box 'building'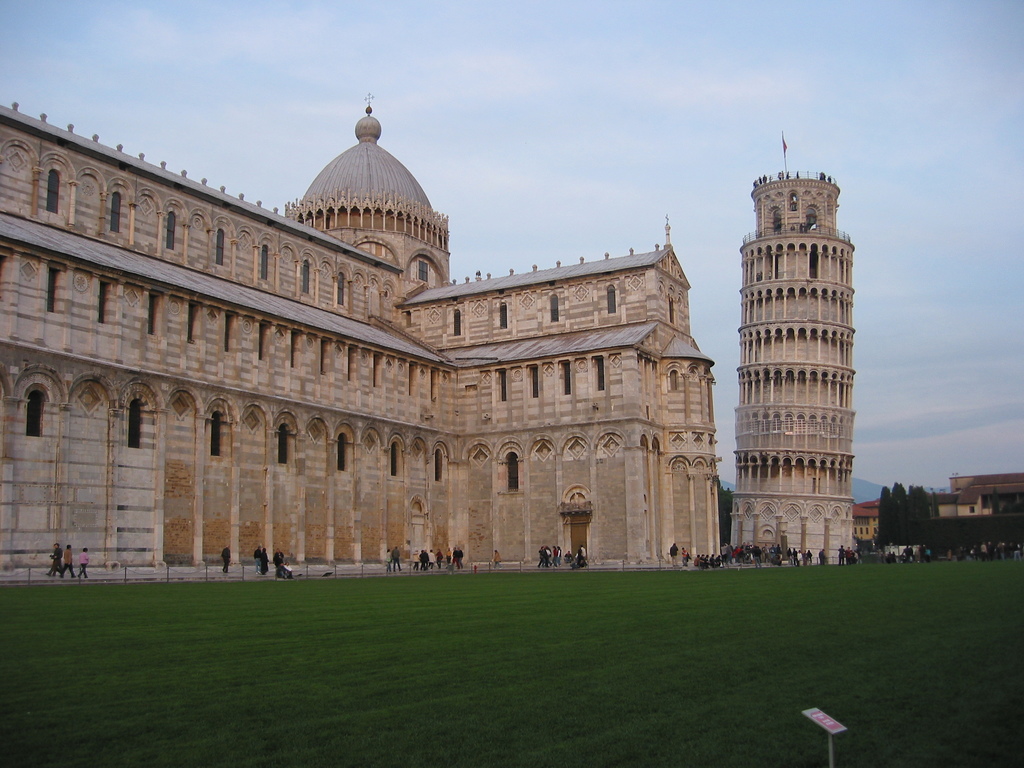
Rect(731, 172, 856, 565)
